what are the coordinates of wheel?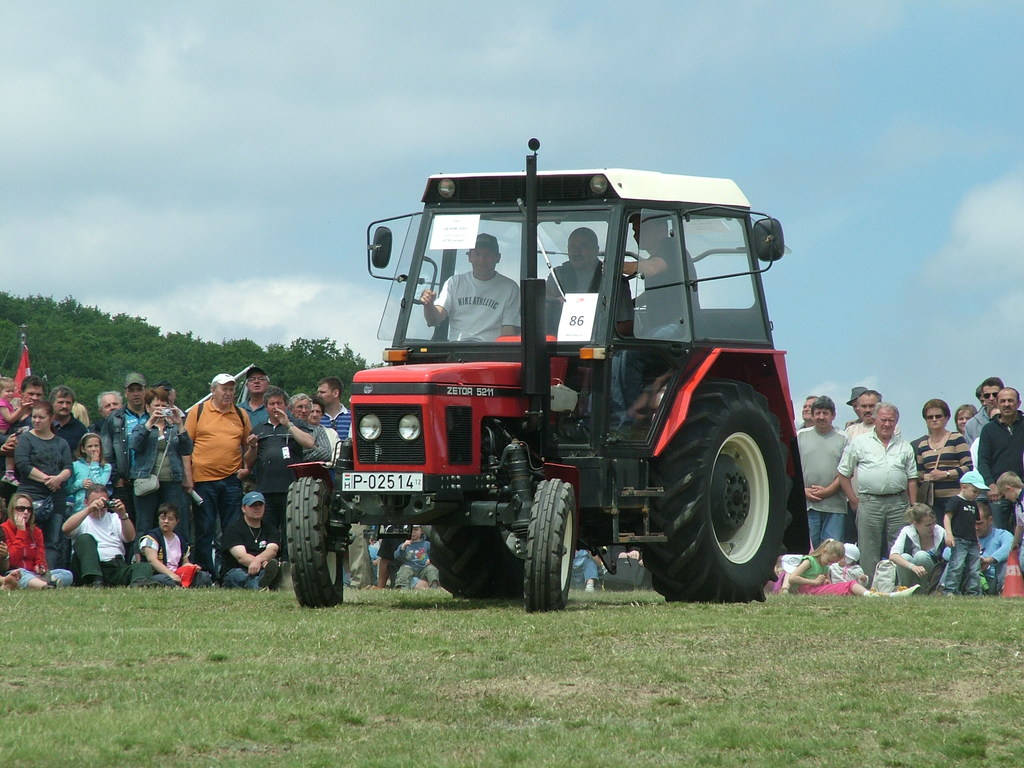
{"left": 422, "top": 524, "right": 526, "bottom": 595}.
